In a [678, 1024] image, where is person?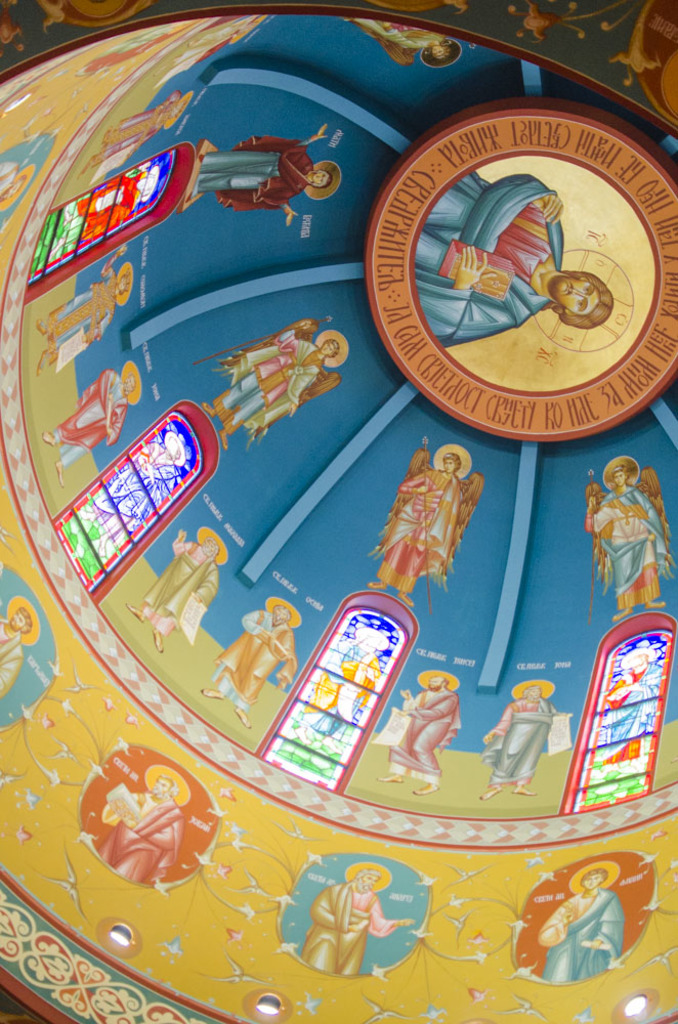
<bbox>335, 17, 466, 76</bbox>.
